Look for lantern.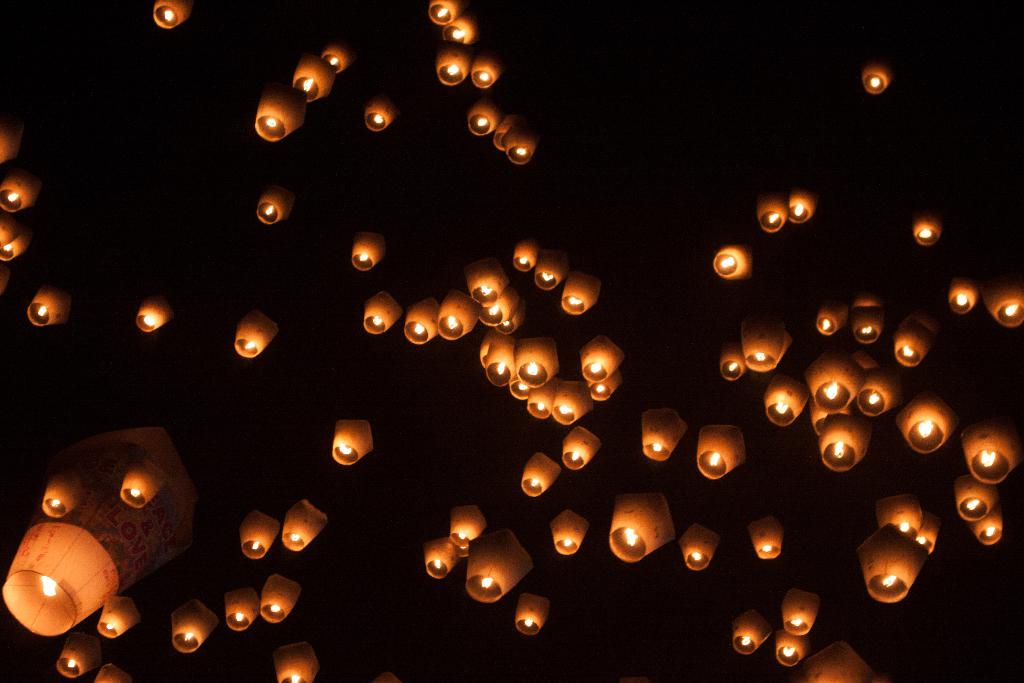
Found: region(239, 514, 280, 558).
